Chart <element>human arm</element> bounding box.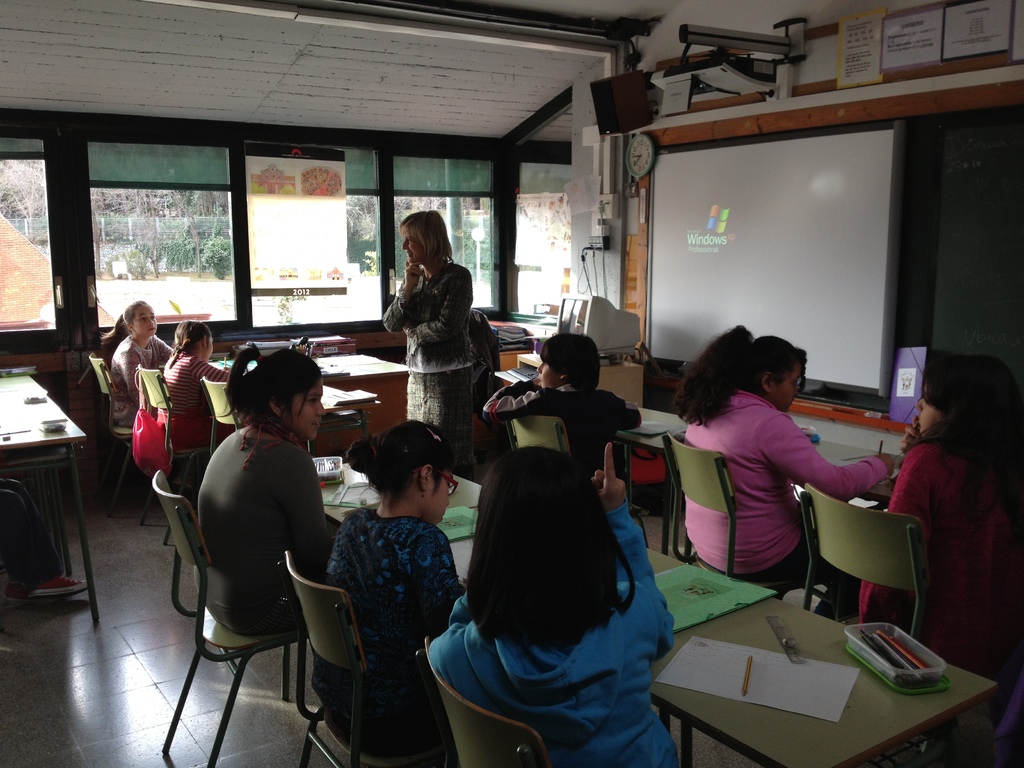
Charted: (387, 262, 424, 317).
